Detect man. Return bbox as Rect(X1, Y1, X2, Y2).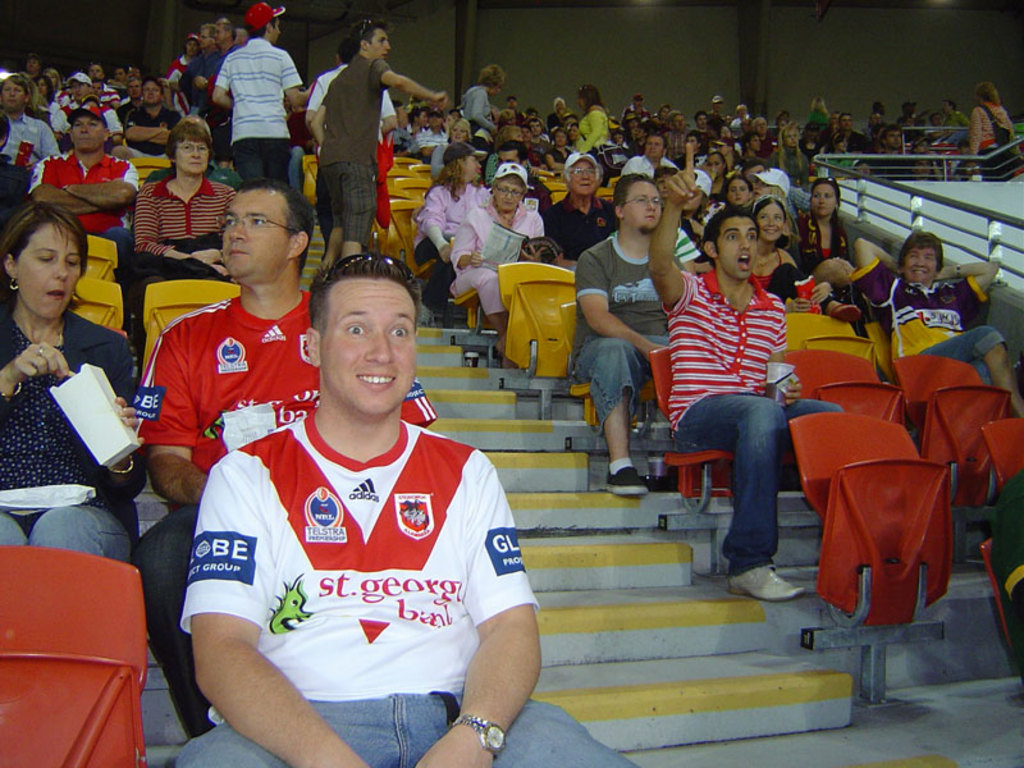
Rect(23, 56, 45, 84).
